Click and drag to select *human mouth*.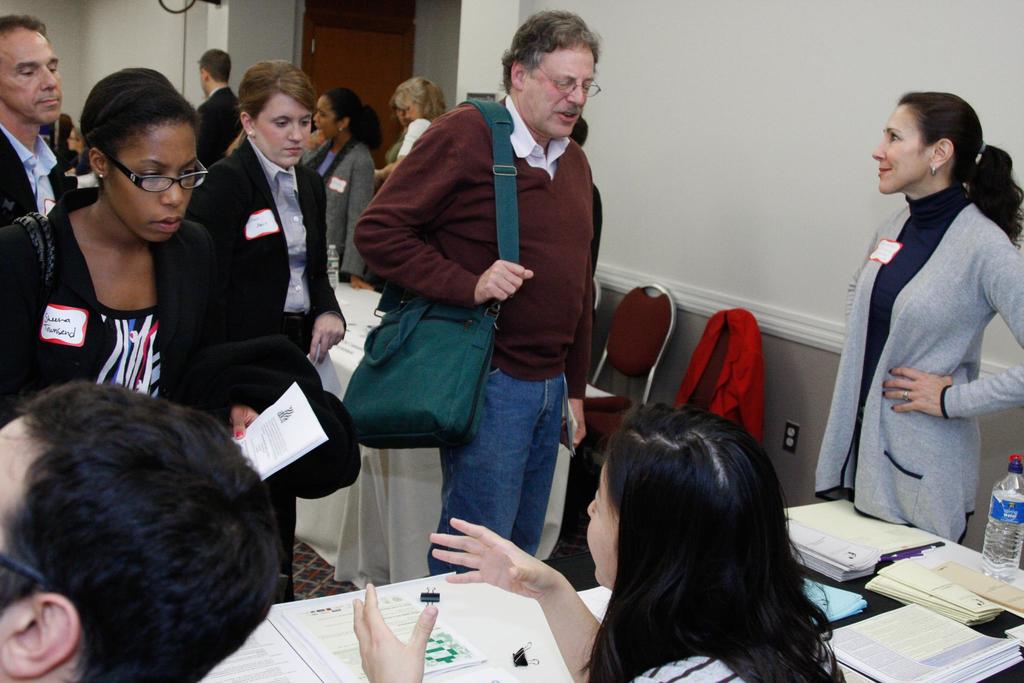
Selection: box(877, 162, 893, 179).
